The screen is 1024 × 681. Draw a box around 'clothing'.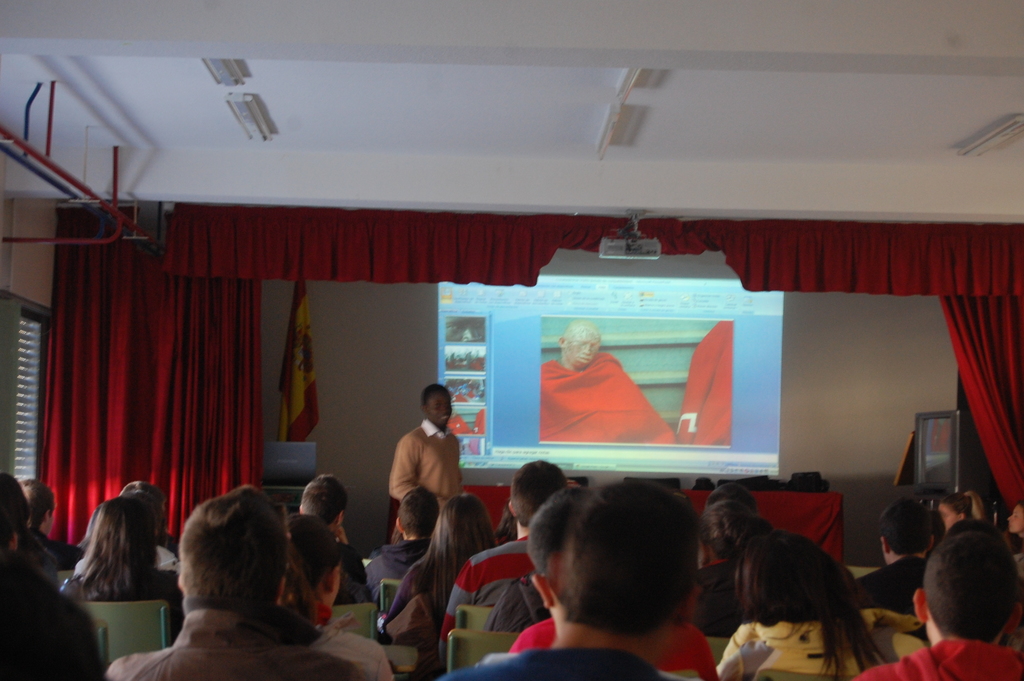
(x1=386, y1=420, x2=458, y2=532).
